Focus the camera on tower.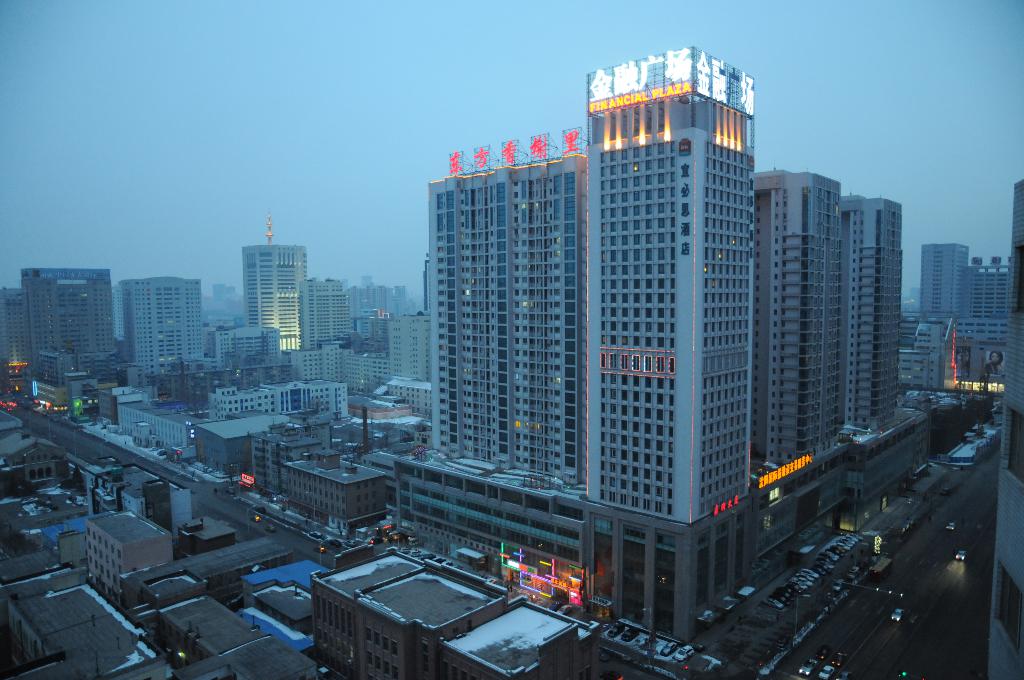
Focus region: 430:161:585:574.
